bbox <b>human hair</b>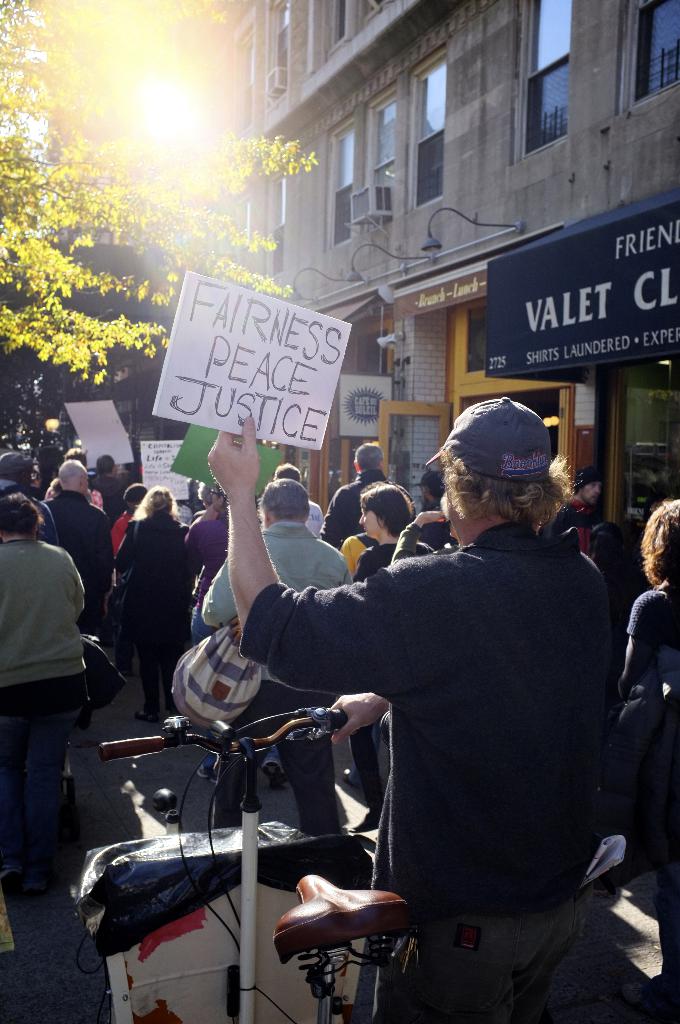
box(273, 462, 299, 481)
